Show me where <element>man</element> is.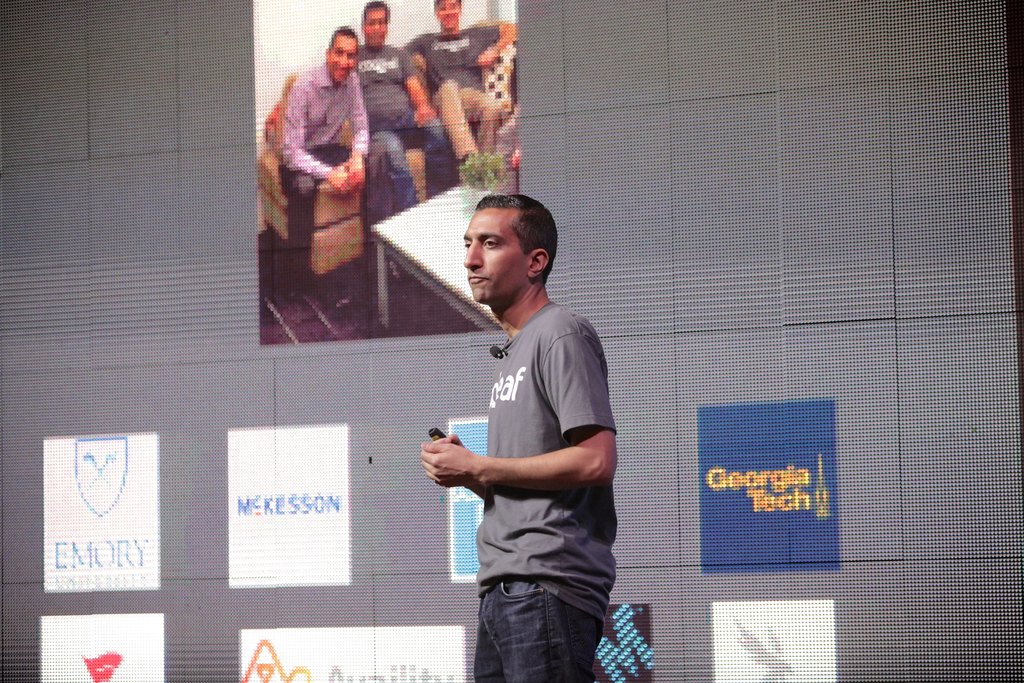
<element>man</element> is at {"x1": 405, "y1": 0, "x2": 514, "y2": 168}.
